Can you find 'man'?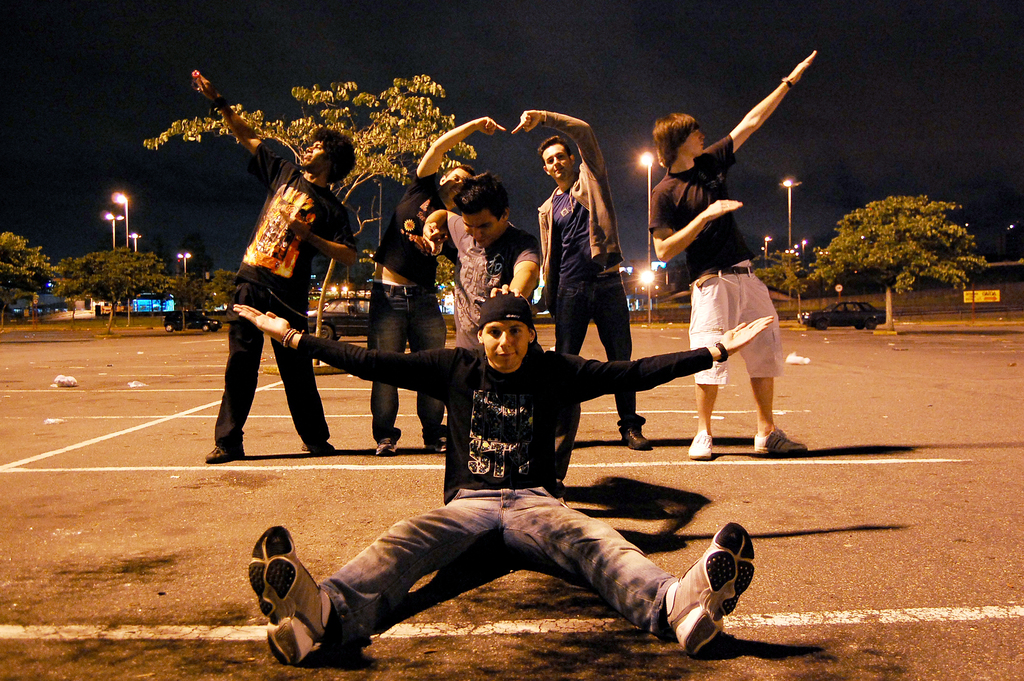
Yes, bounding box: locate(508, 104, 643, 453).
